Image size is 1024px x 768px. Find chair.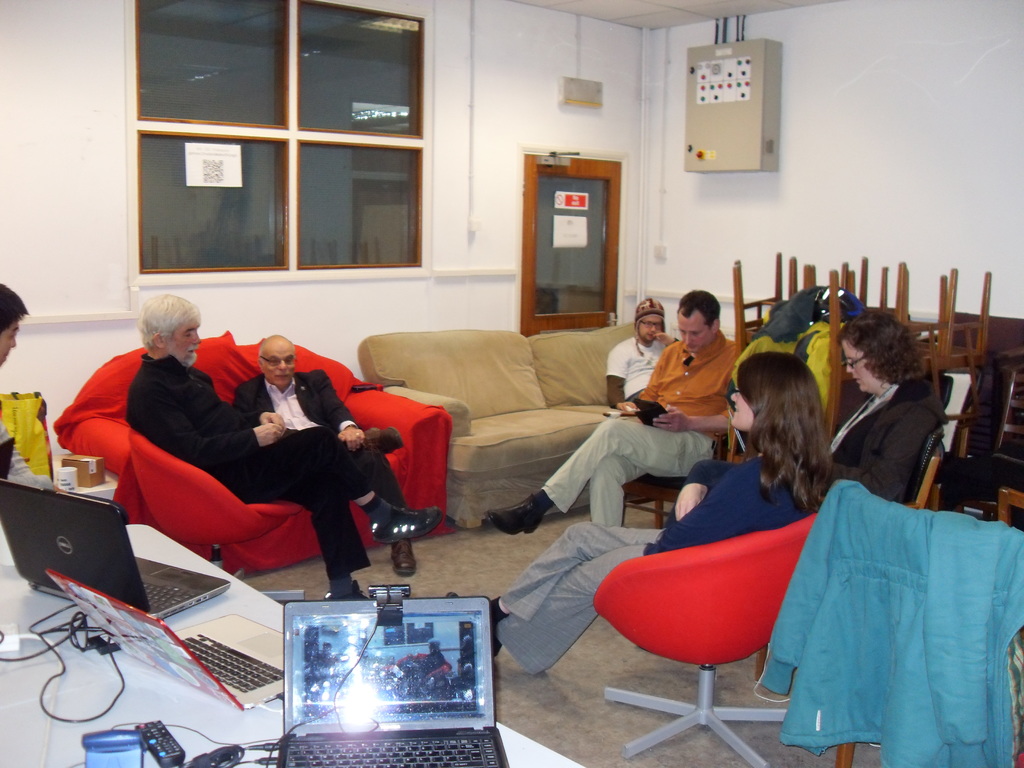
(left=596, top=495, right=837, bottom=710).
